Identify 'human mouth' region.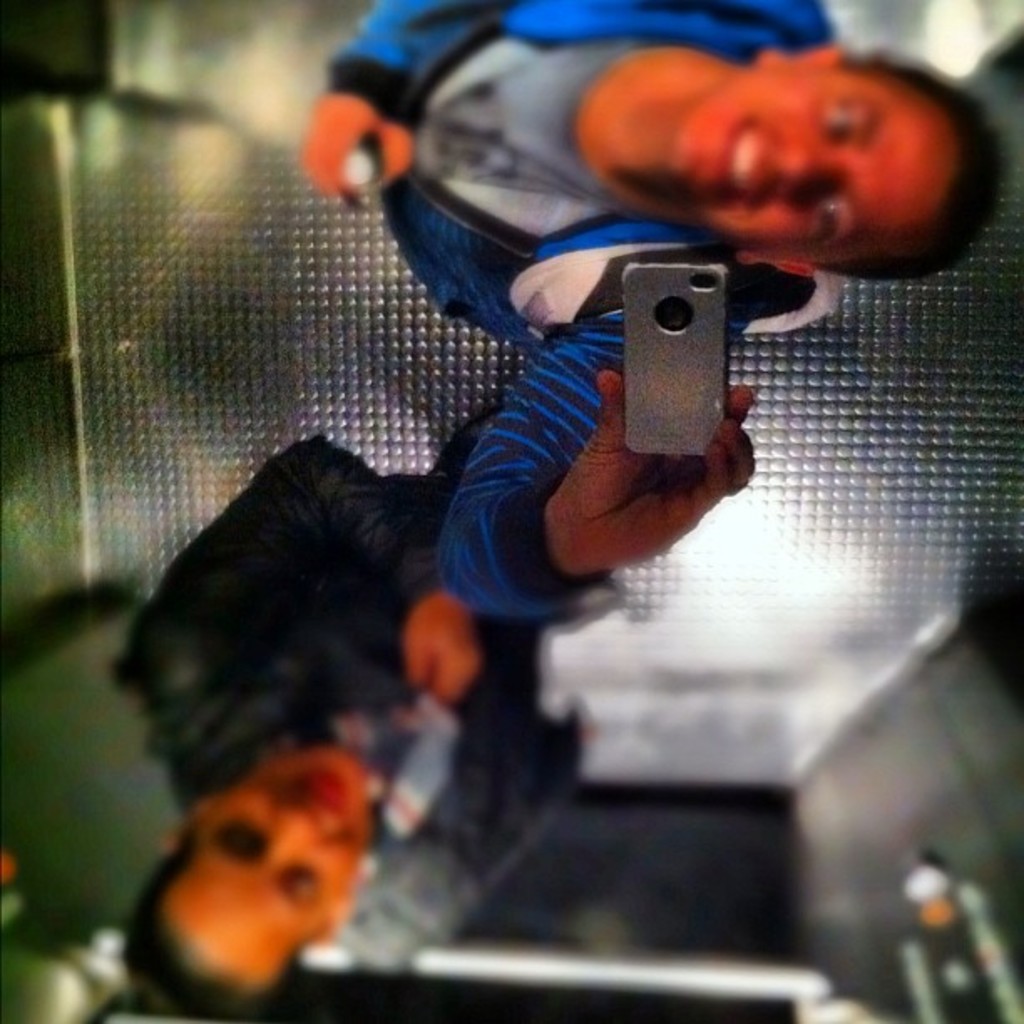
Region: 709,107,768,219.
